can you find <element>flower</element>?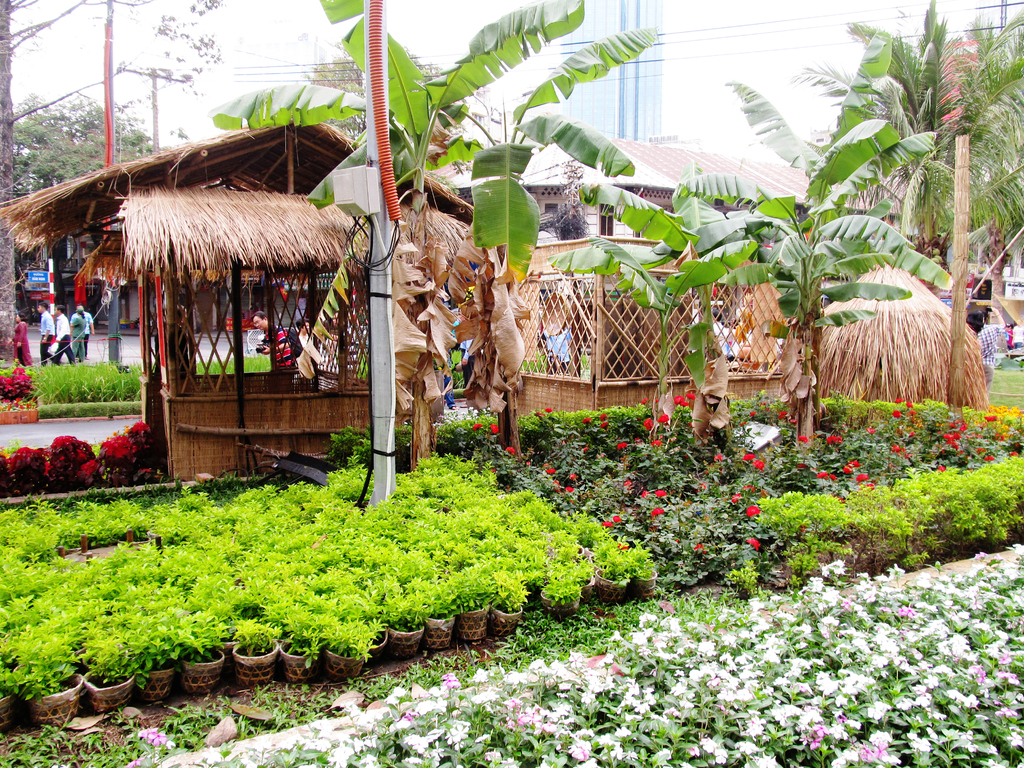
Yes, bounding box: <region>603, 522, 614, 525</region>.
